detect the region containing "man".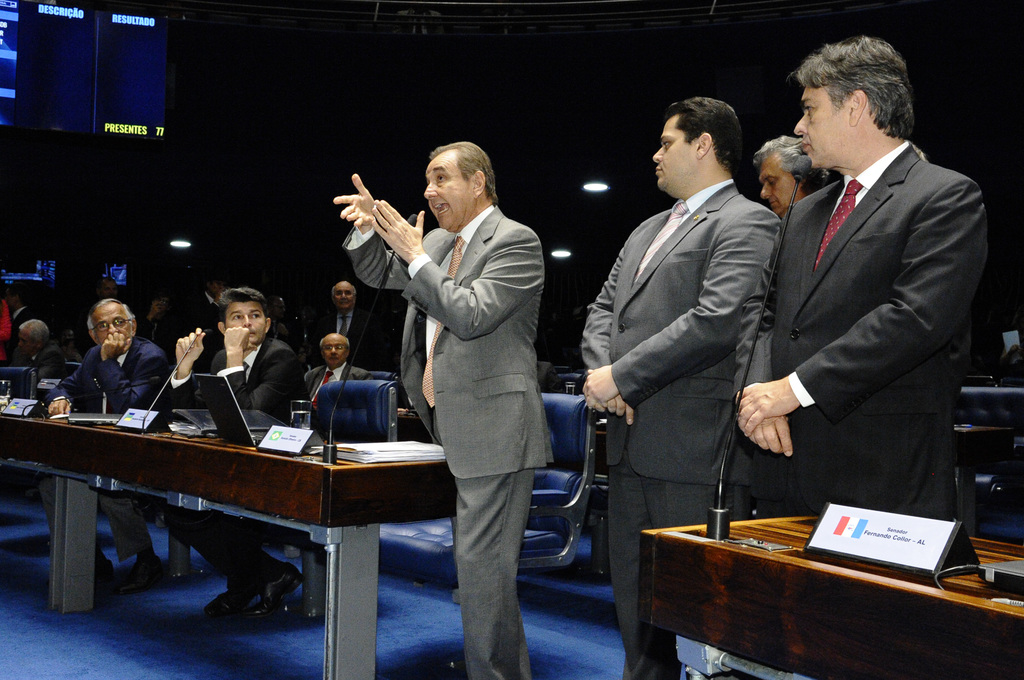
750/133/834/218.
